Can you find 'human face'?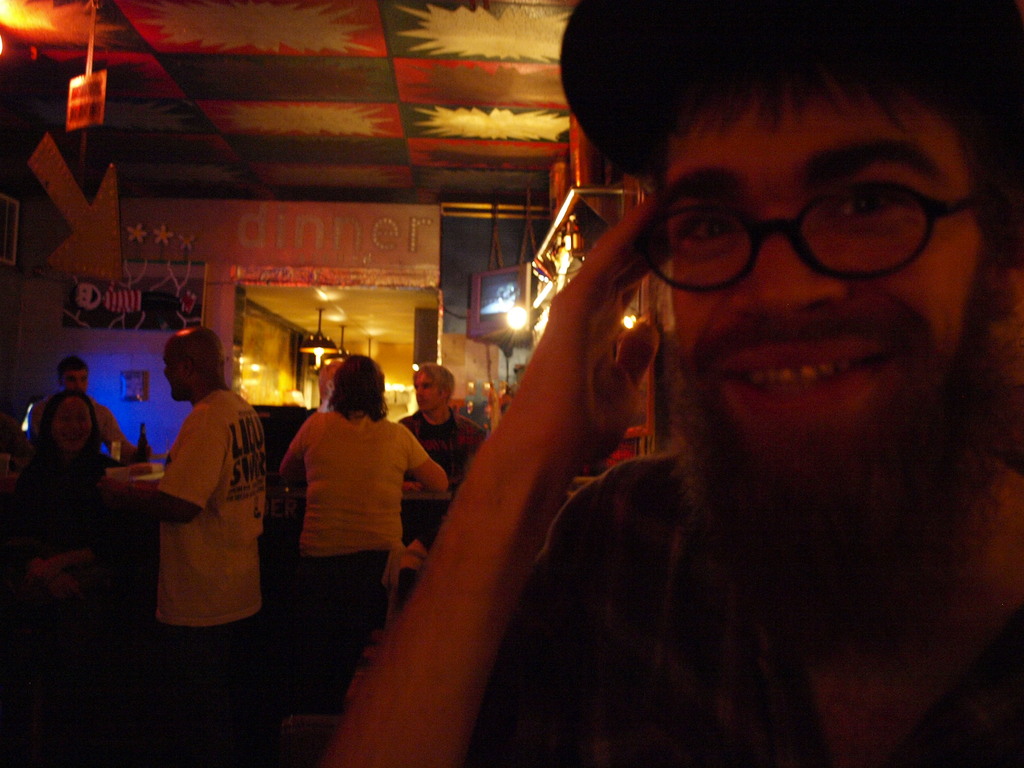
Yes, bounding box: [58,399,92,450].
